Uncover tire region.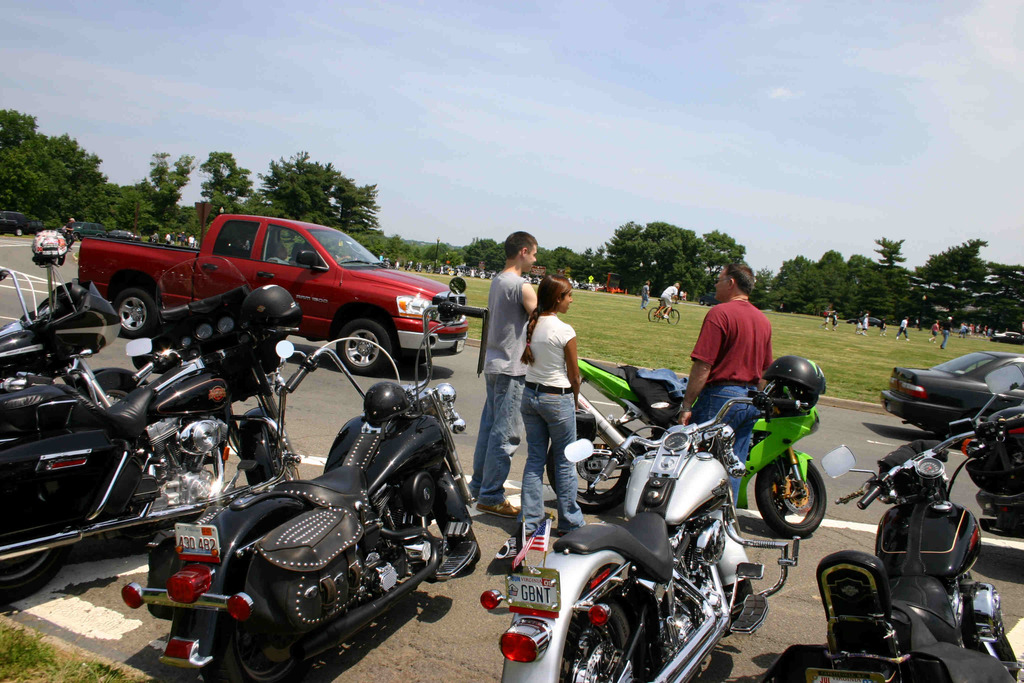
Uncovered: (764,454,836,551).
